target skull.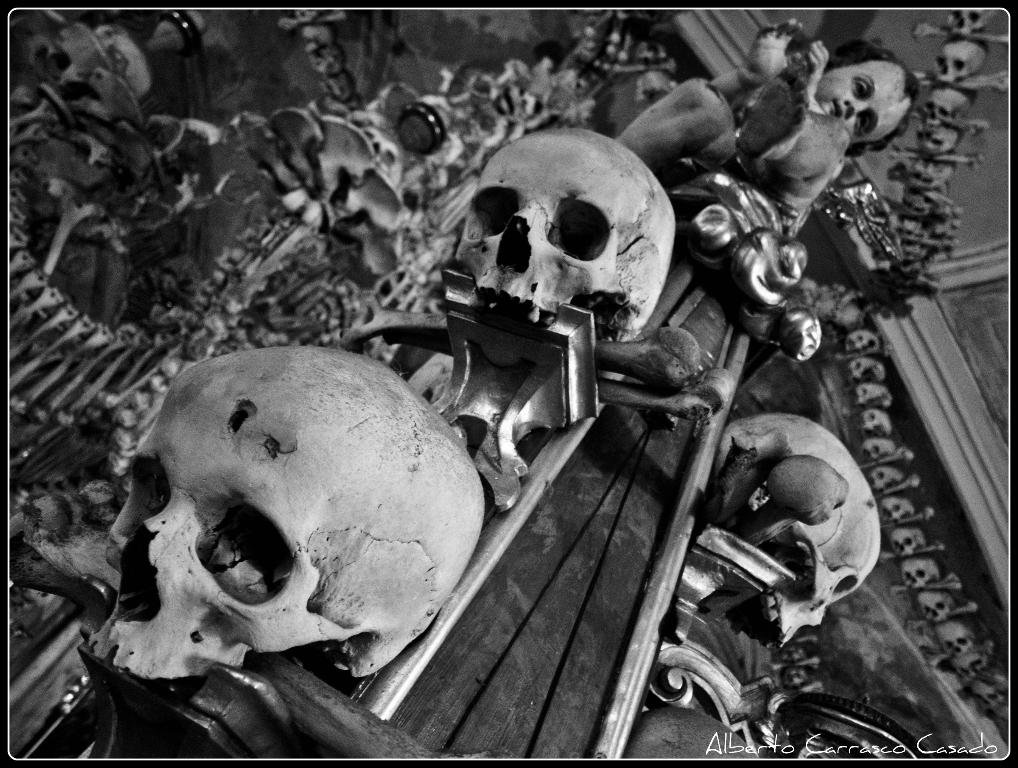
Target region: 907 155 954 192.
